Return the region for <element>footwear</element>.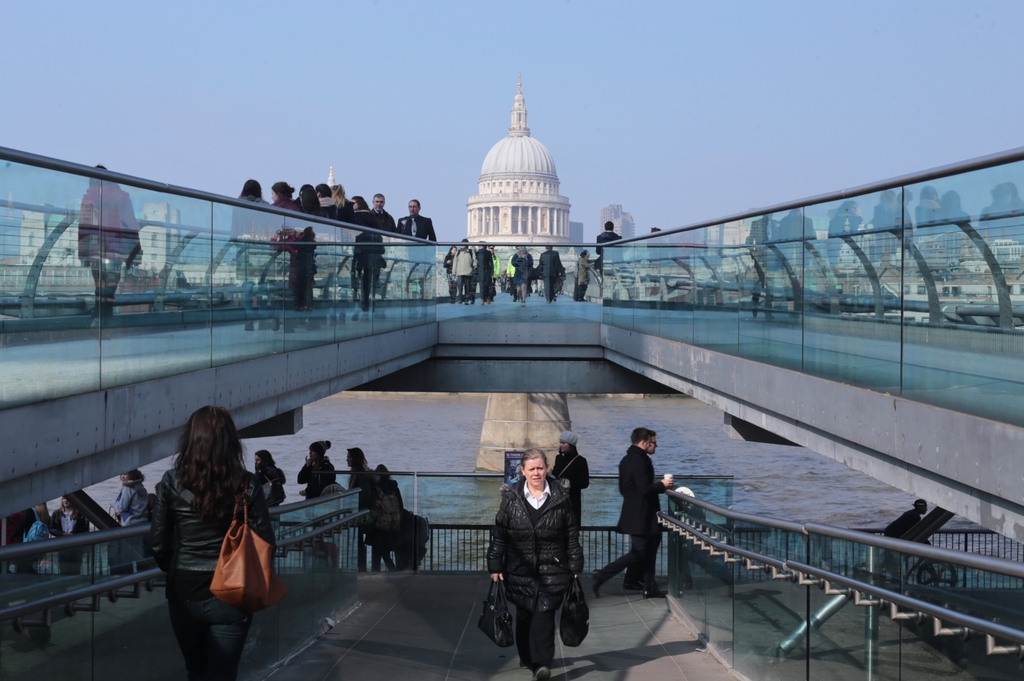
(408,309,417,317).
